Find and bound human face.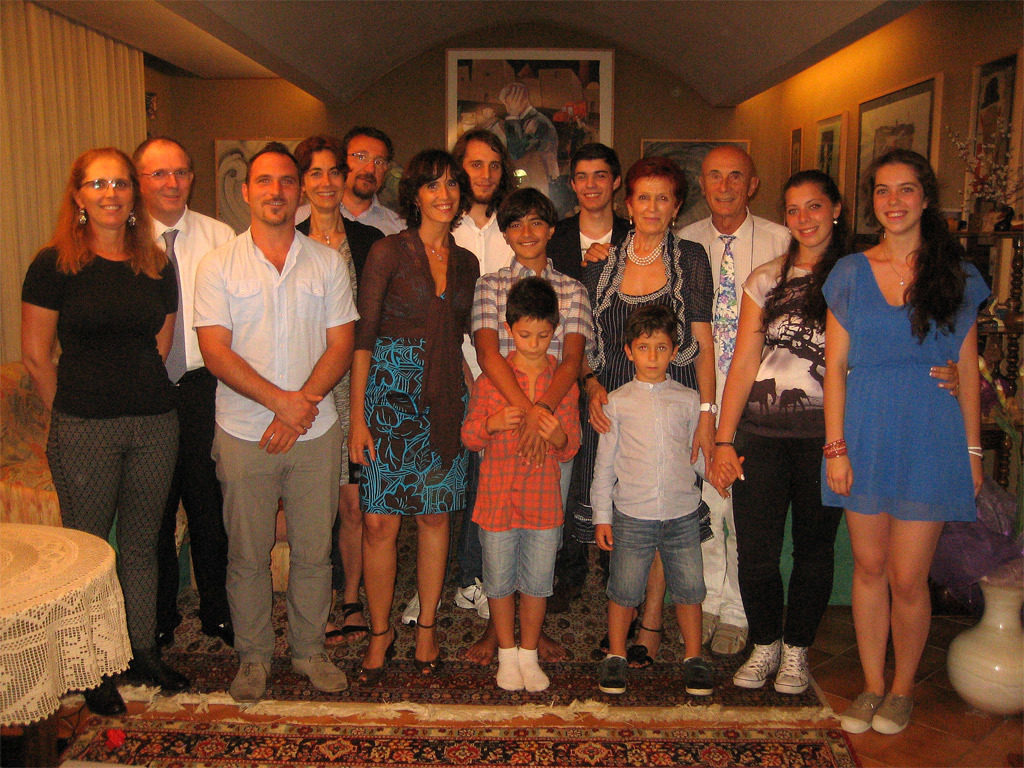
Bound: <bbox>504, 207, 549, 257</bbox>.
